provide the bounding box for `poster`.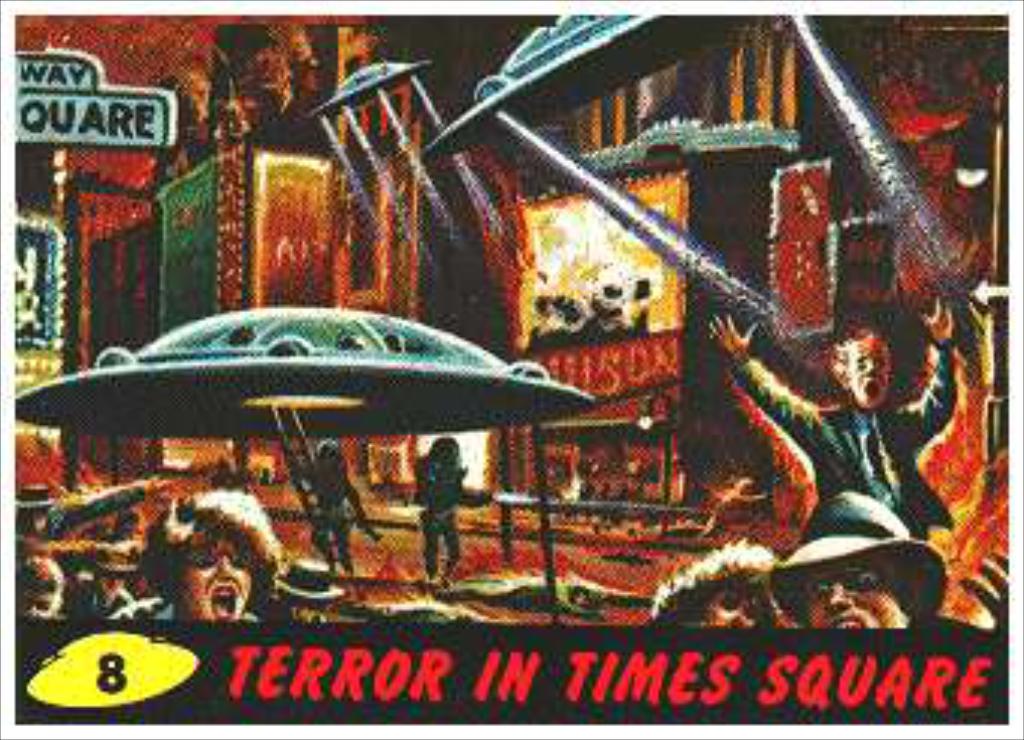
0:0:1021:737.
